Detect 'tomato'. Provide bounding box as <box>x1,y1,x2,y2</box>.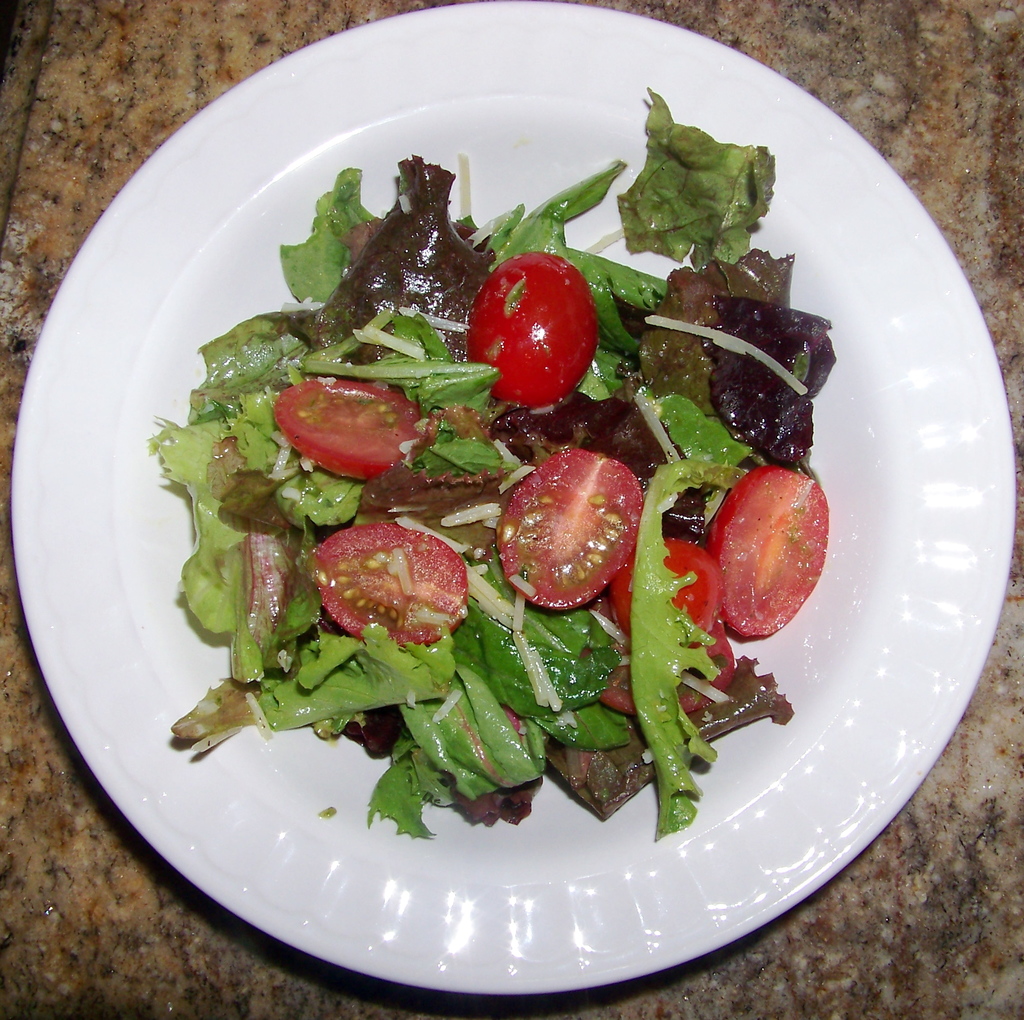
<box>469,247,596,406</box>.
